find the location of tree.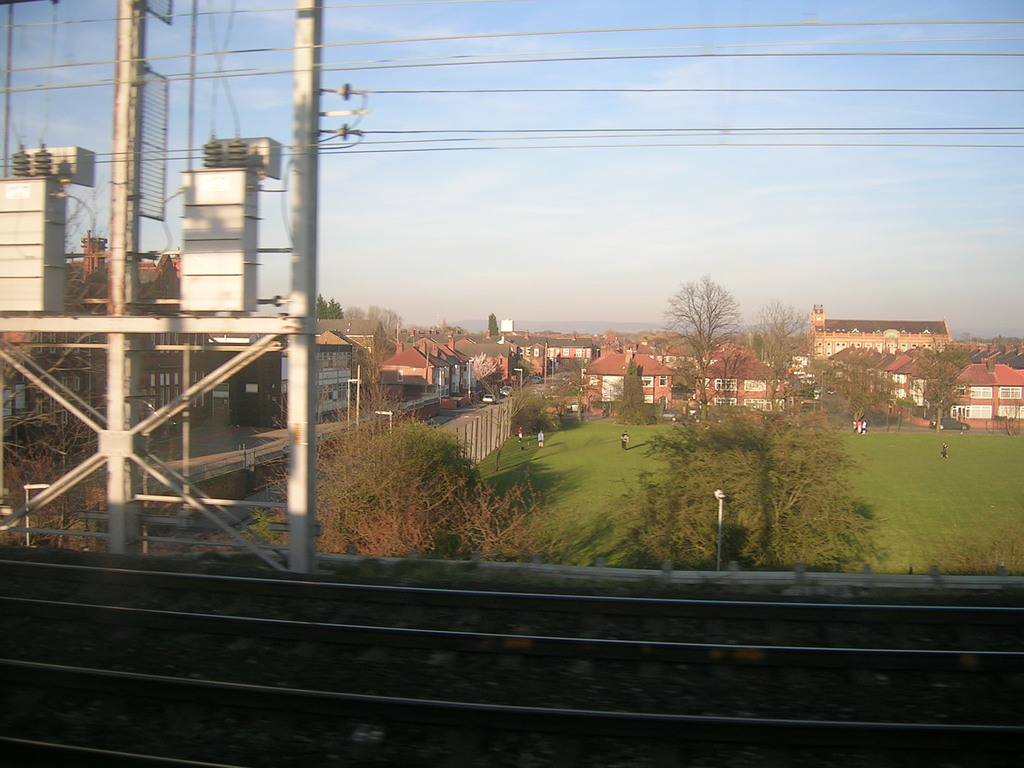
Location: 341 300 405 339.
